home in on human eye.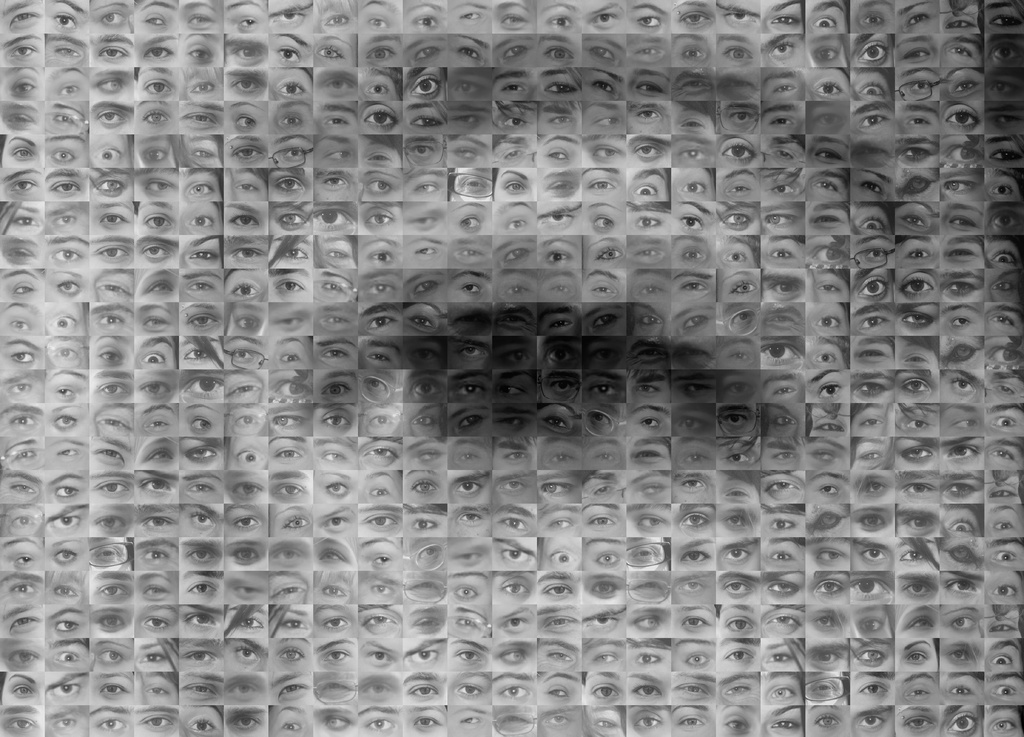
Homed in at {"left": 188, "top": 45, "right": 211, "bottom": 62}.
